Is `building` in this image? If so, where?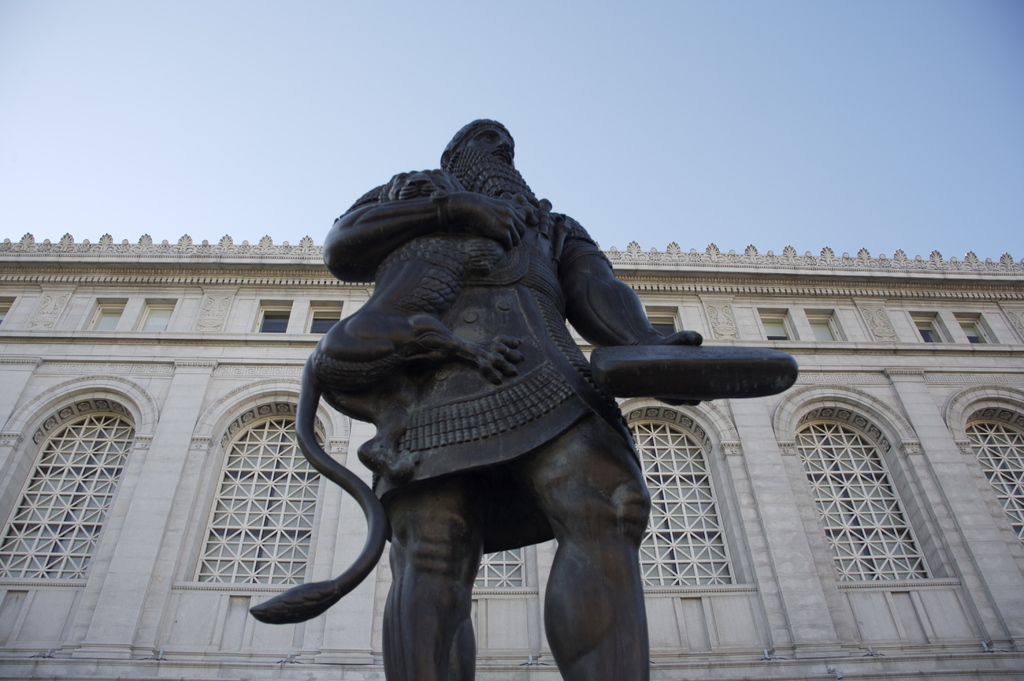
Yes, at 0,231,1023,680.
